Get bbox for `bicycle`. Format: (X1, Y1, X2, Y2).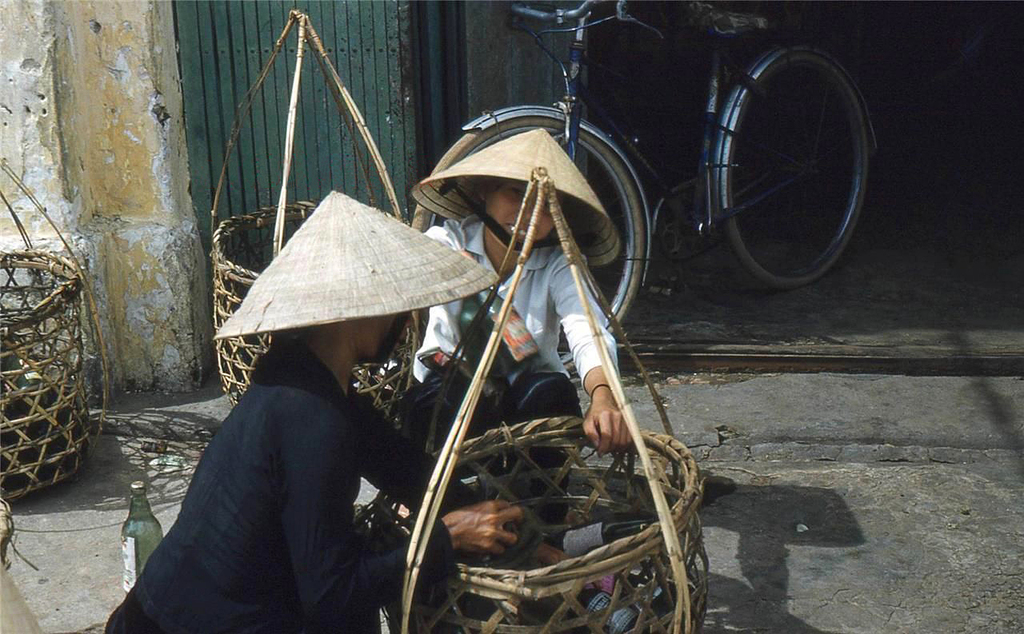
(402, 0, 881, 326).
